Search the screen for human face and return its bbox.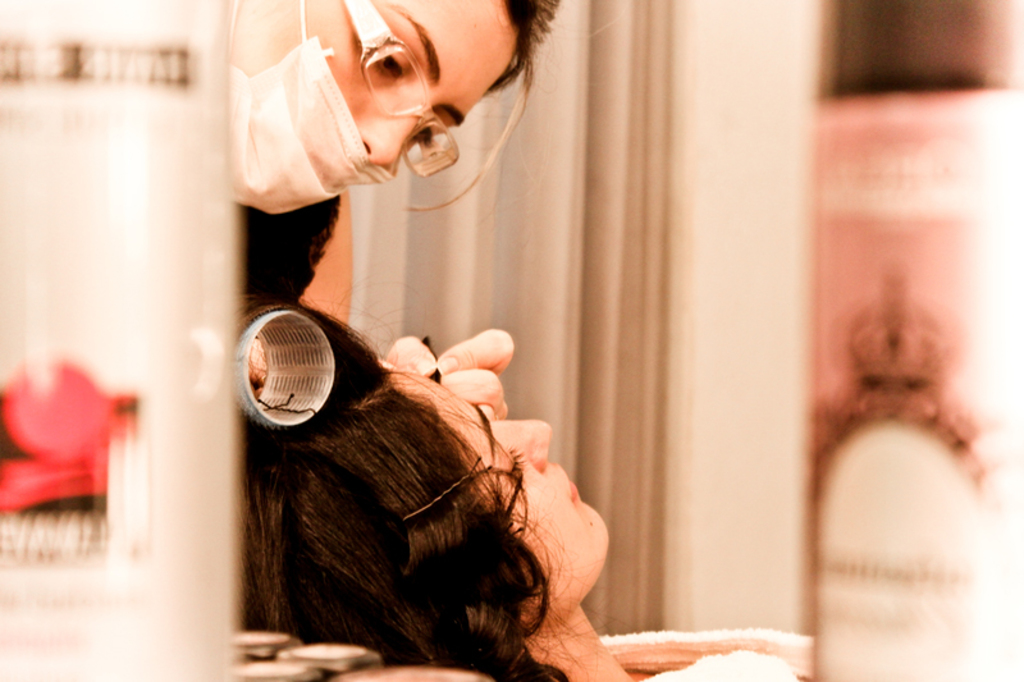
Found: bbox=(233, 0, 515, 166).
